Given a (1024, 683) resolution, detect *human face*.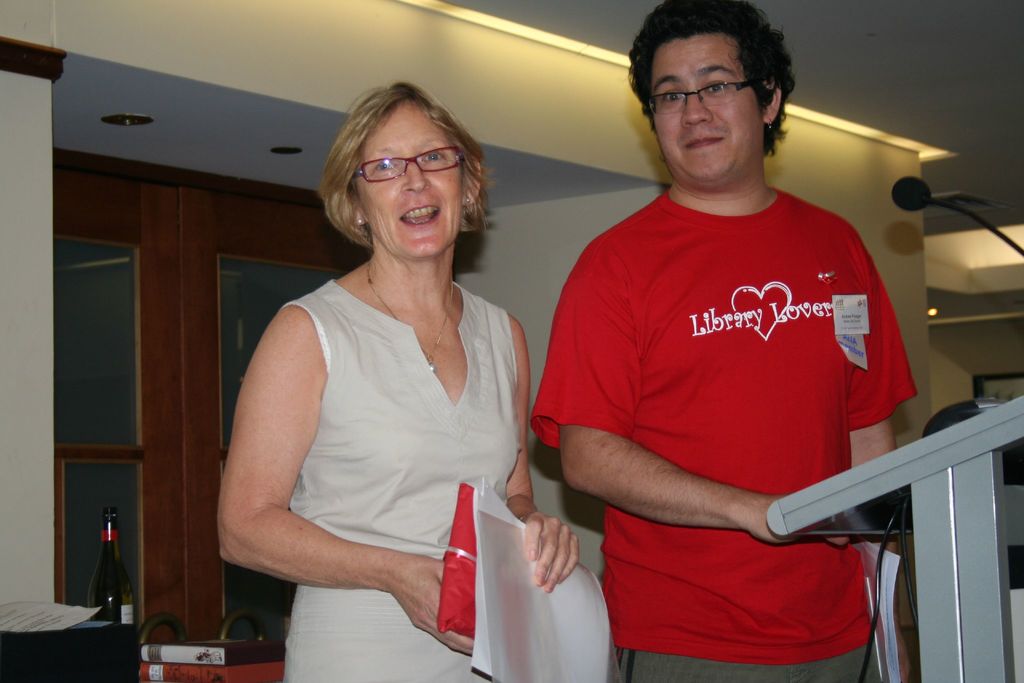
region(652, 34, 765, 181).
